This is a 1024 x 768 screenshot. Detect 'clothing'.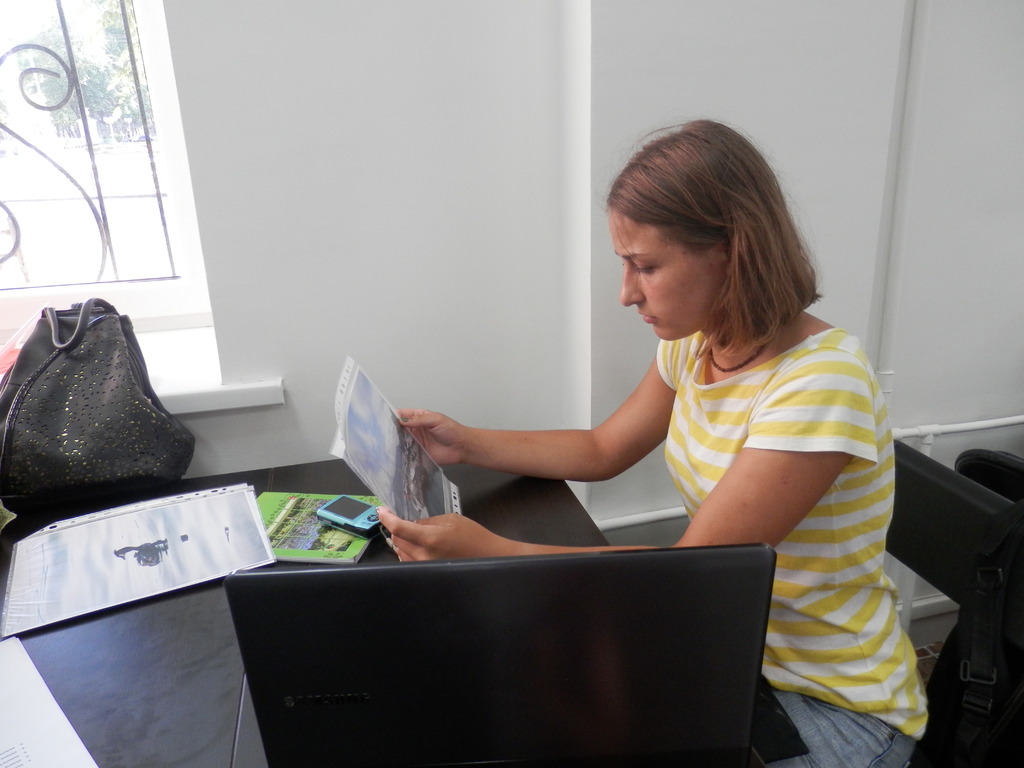
box(634, 295, 924, 707).
